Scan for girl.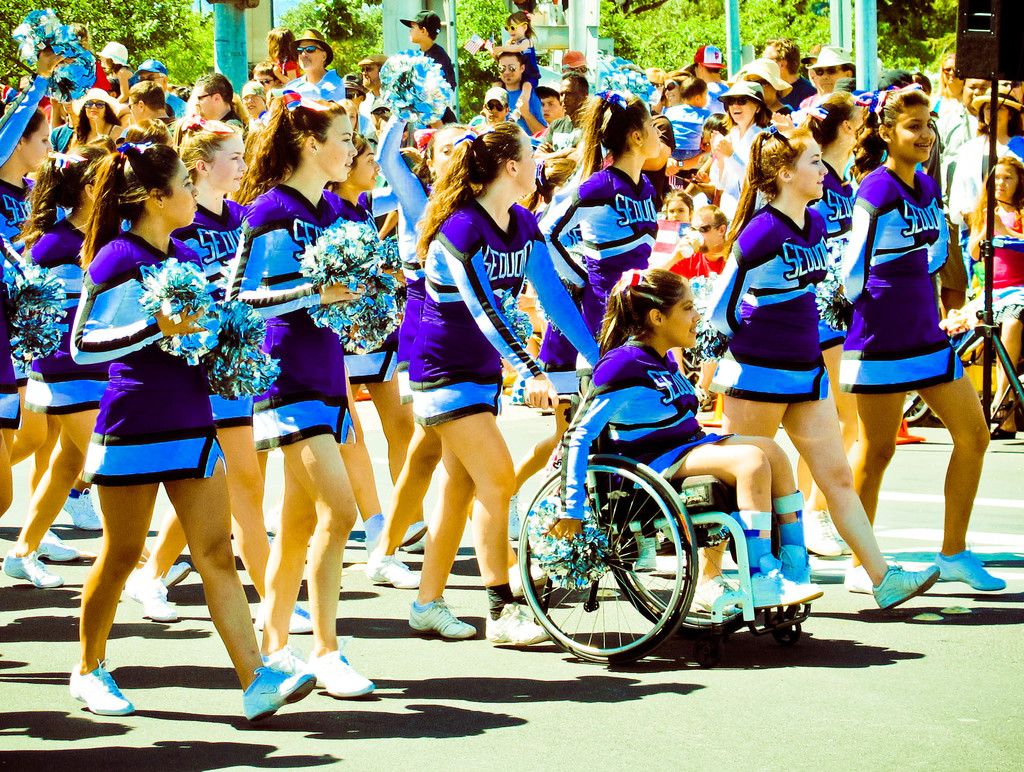
Scan result: crop(486, 7, 543, 87).
